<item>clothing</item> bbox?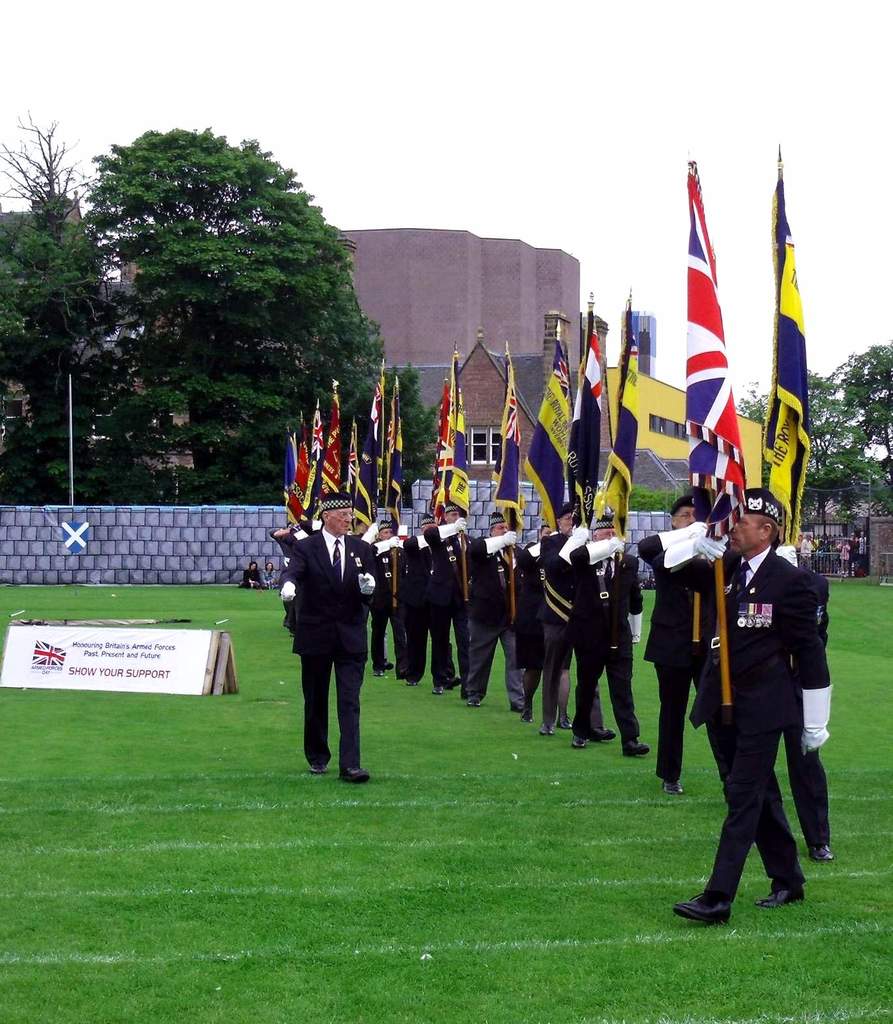
box=[283, 526, 381, 768]
